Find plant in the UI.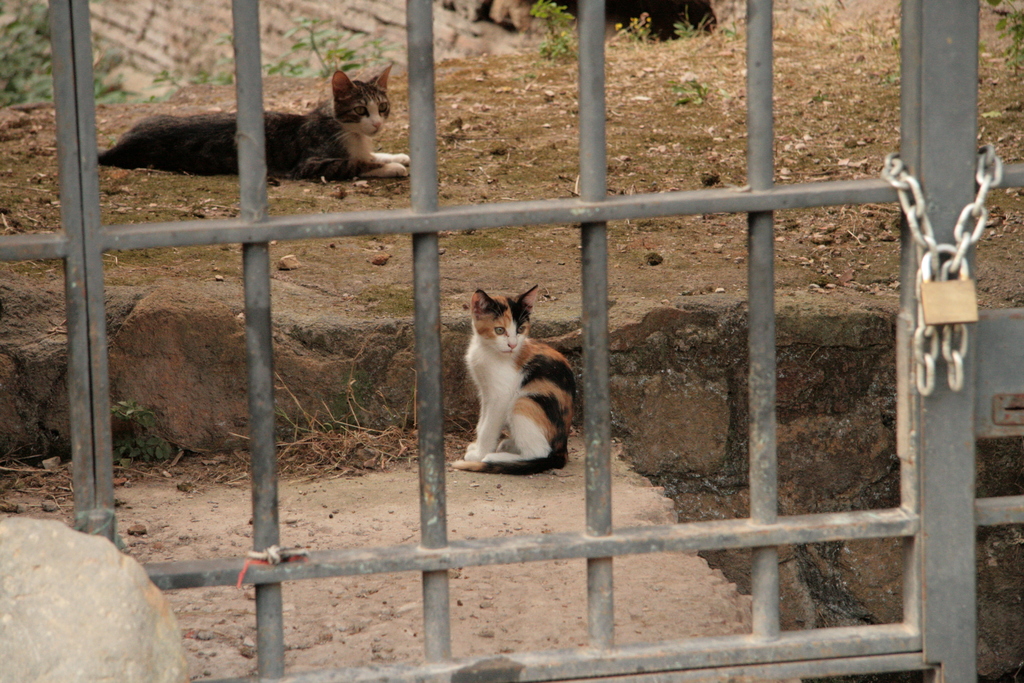
UI element at box=[111, 395, 169, 459].
